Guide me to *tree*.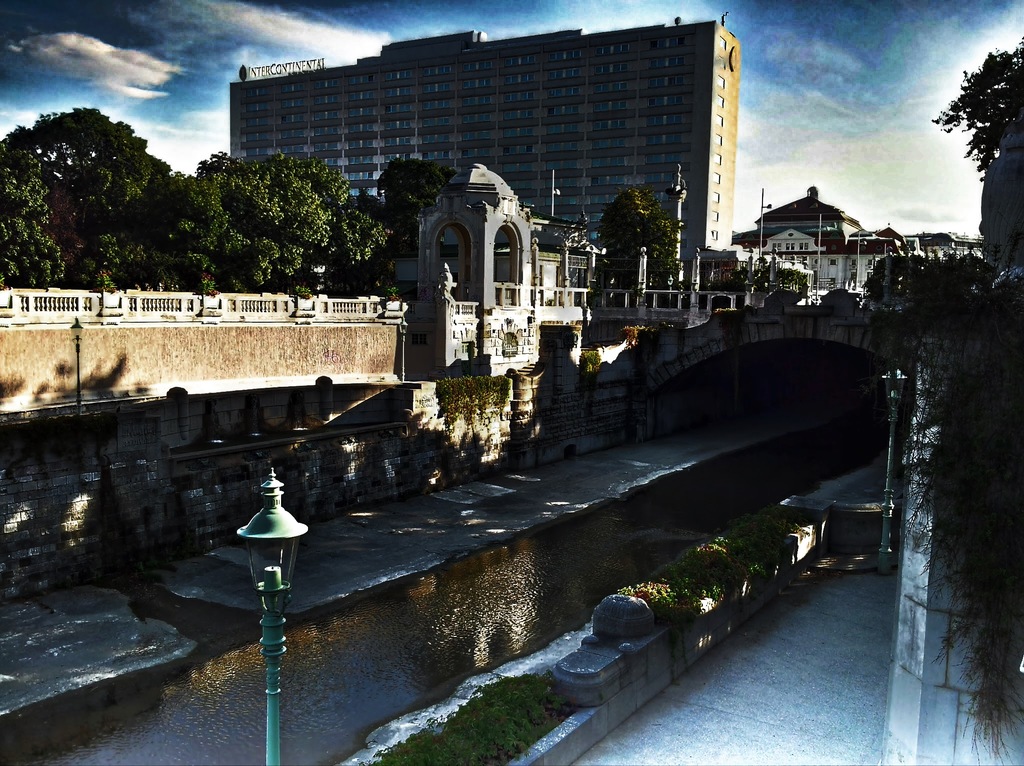
Guidance: [x1=380, y1=160, x2=449, y2=229].
